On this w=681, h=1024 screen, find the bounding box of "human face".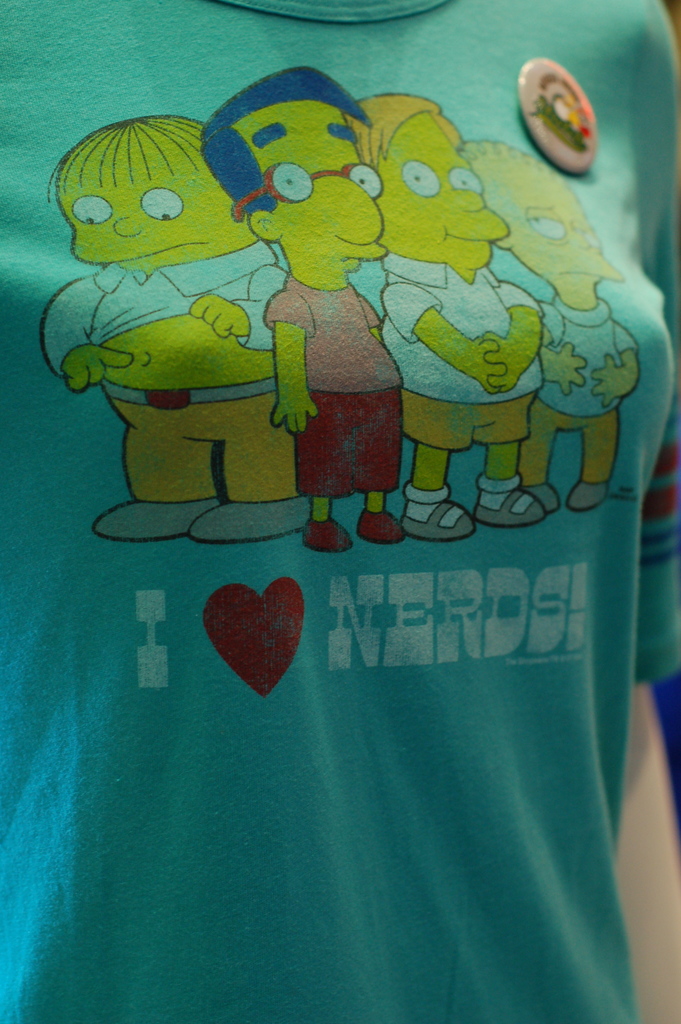
Bounding box: select_region(277, 99, 383, 271).
